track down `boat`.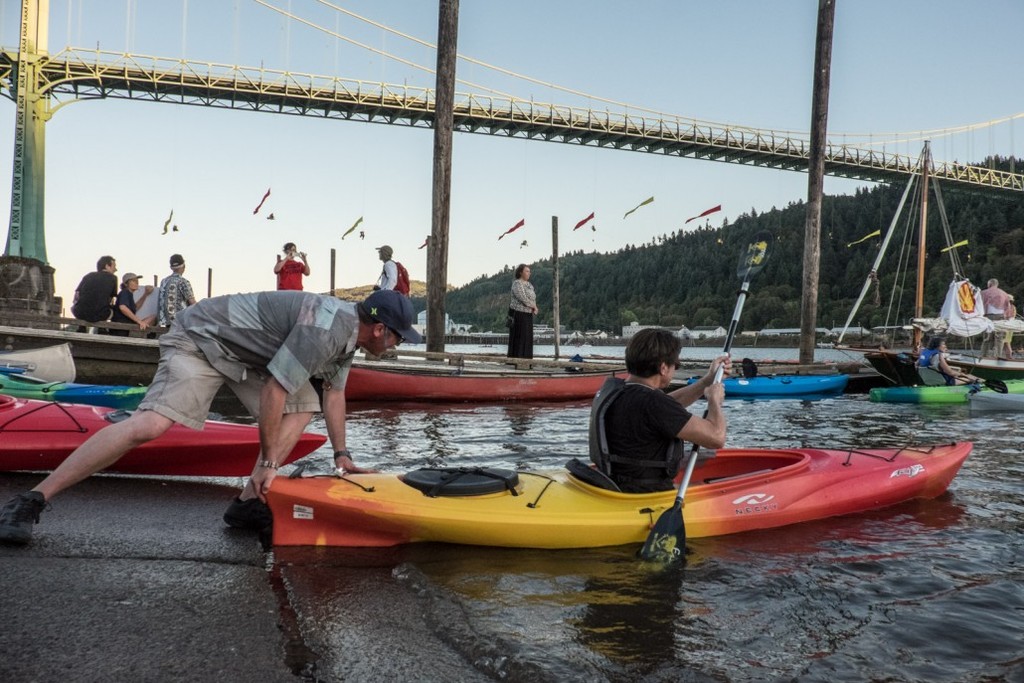
Tracked to [870,369,1013,404].
